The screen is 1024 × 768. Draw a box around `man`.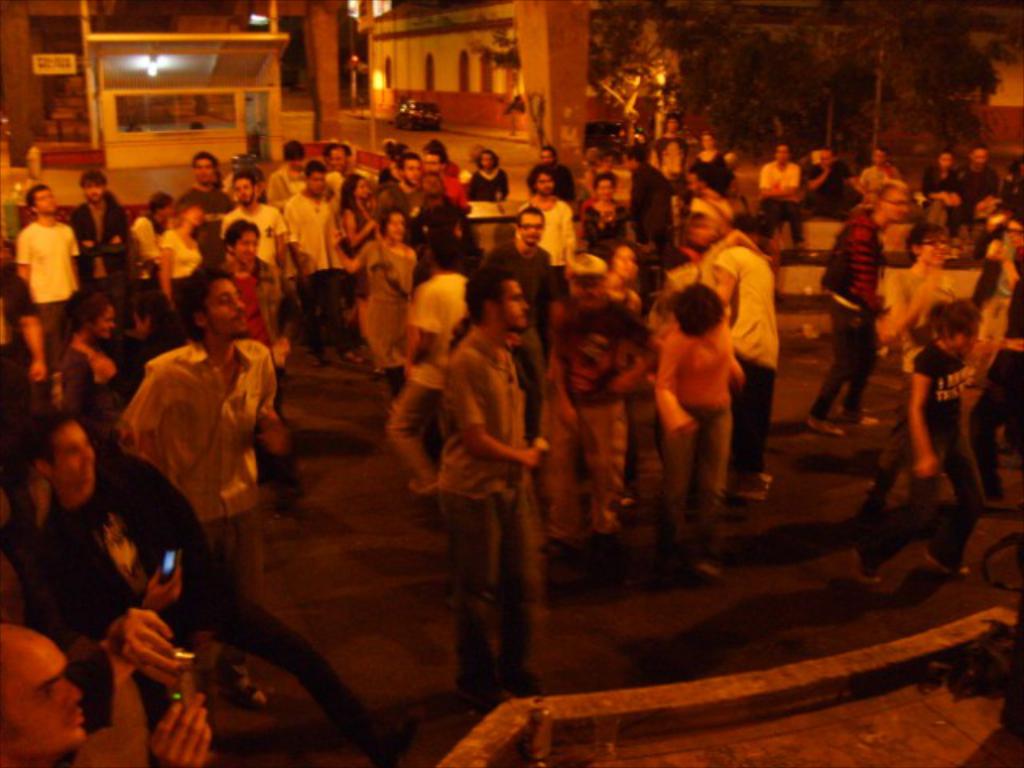
bbox=[173, 155, 242, 290].
